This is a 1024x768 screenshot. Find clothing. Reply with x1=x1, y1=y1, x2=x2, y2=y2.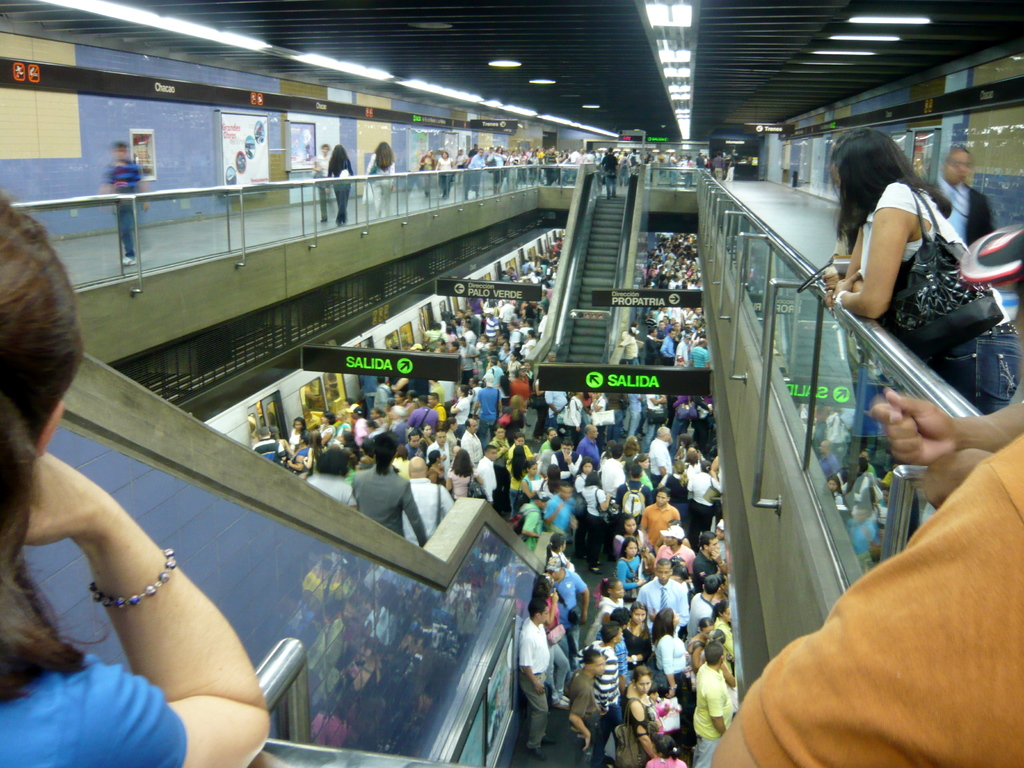
x1=420, y1=436, x2=432, y2=449.
